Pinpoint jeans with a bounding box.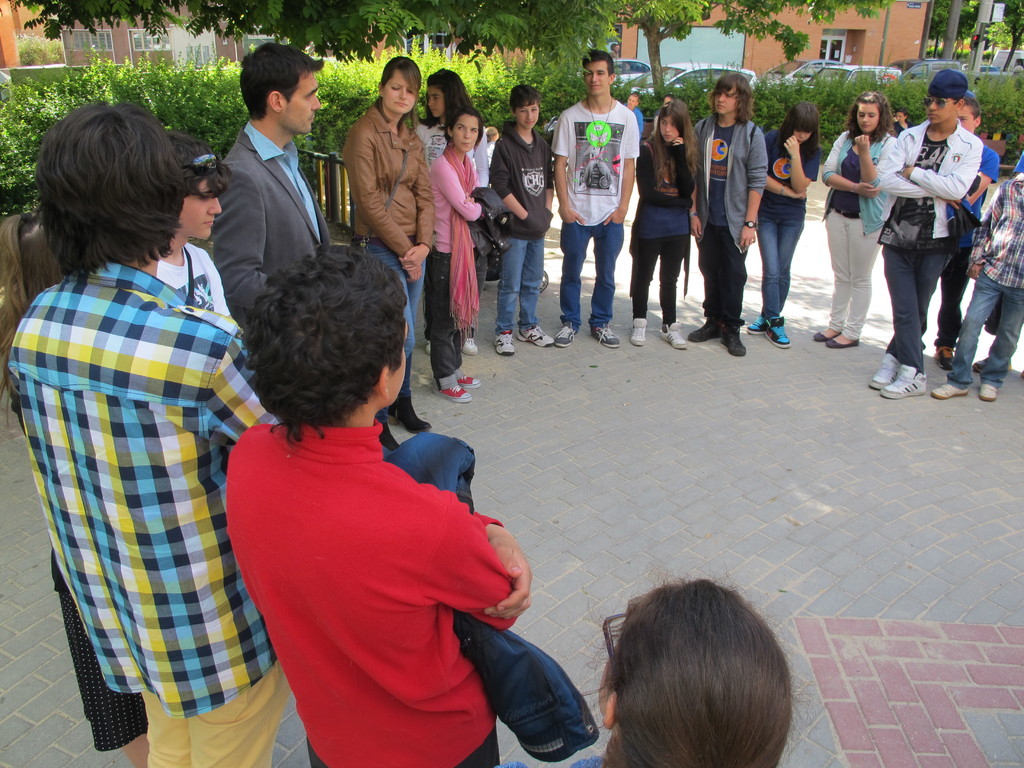
[948, 269, 1023, 392].
